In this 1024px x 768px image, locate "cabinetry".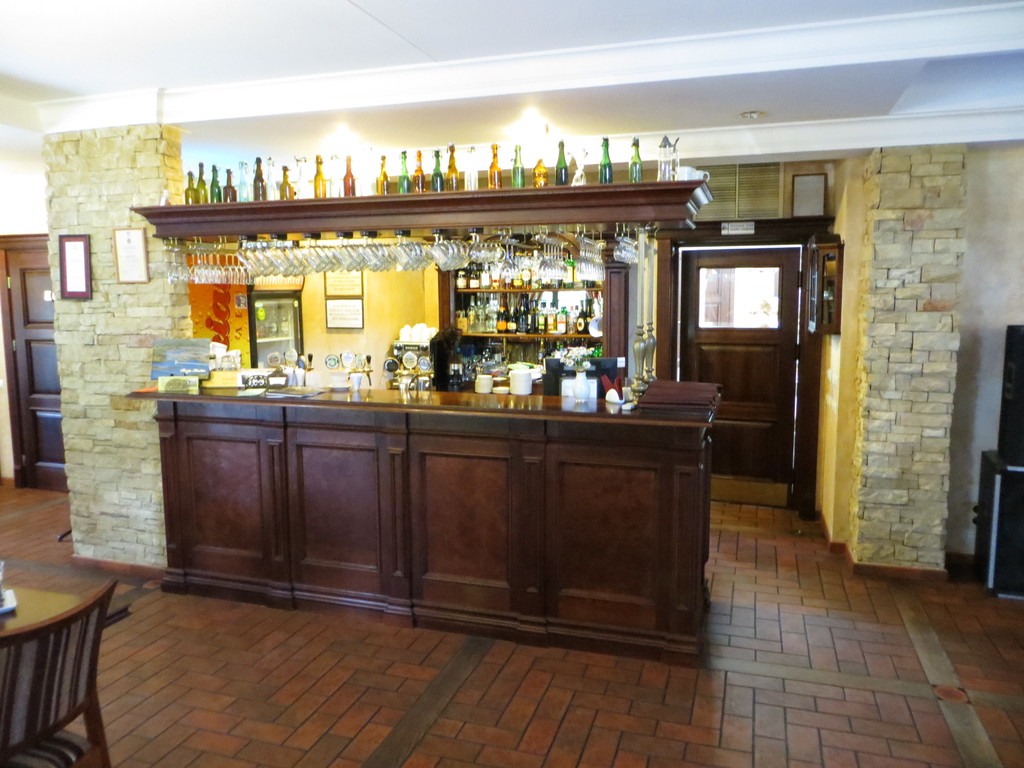
Bounding box: bbox(122, 357, 758, 643).
